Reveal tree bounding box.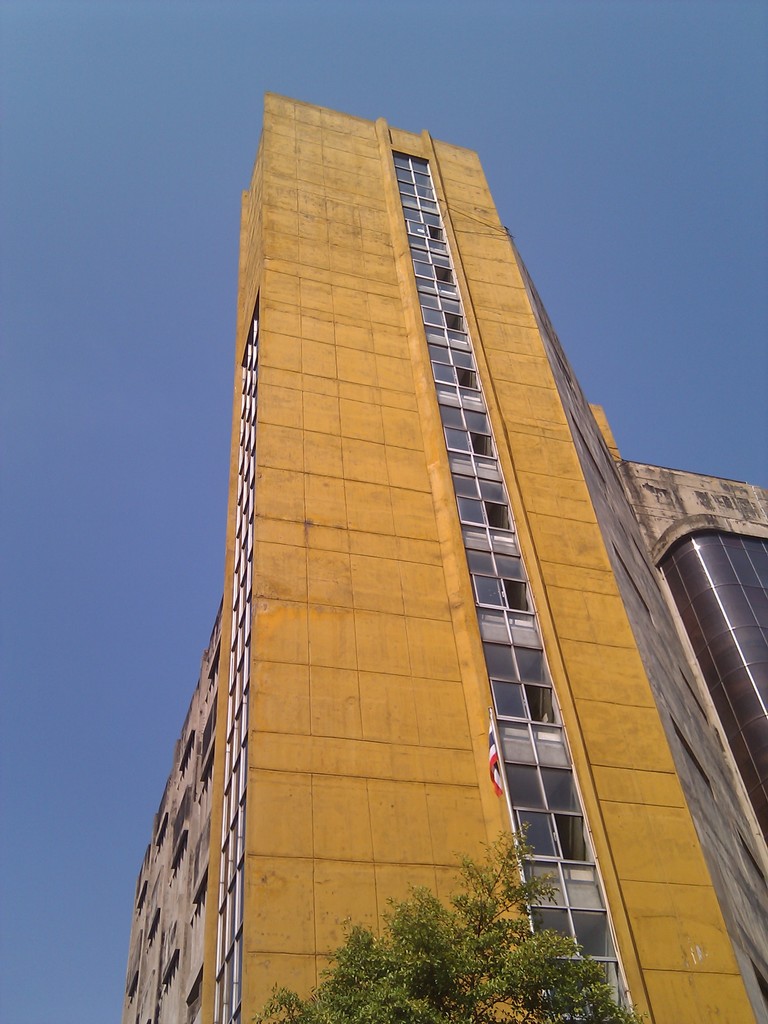
Revealed: 282,844,643,1012.
